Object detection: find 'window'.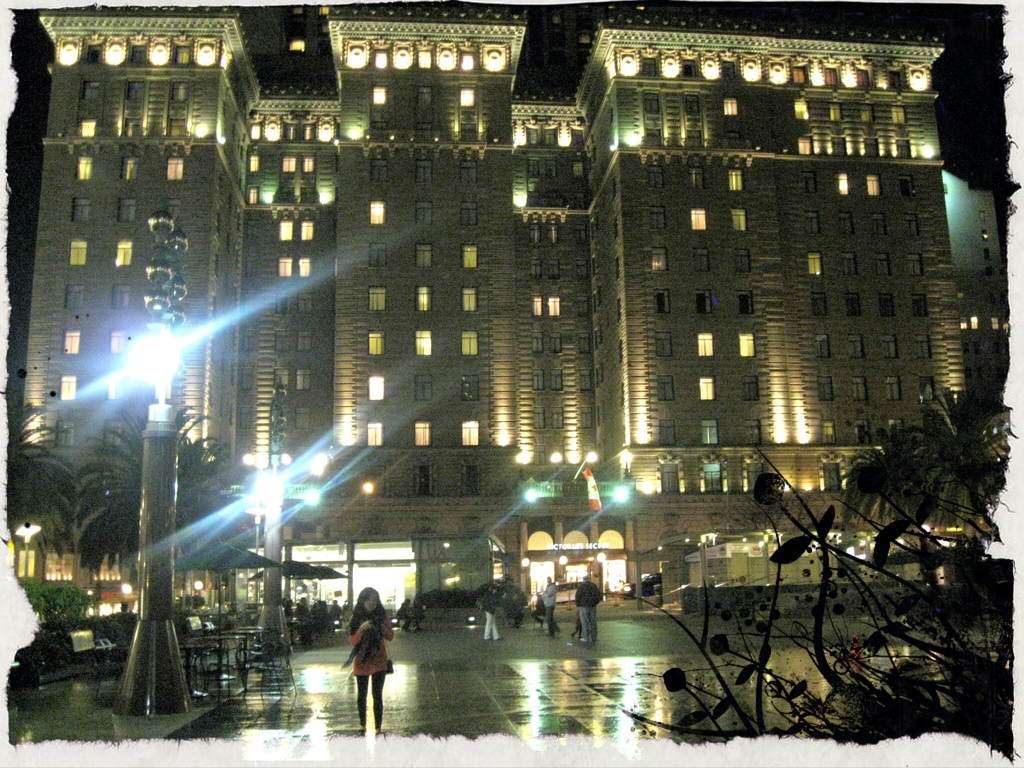
464,420,481,448.
